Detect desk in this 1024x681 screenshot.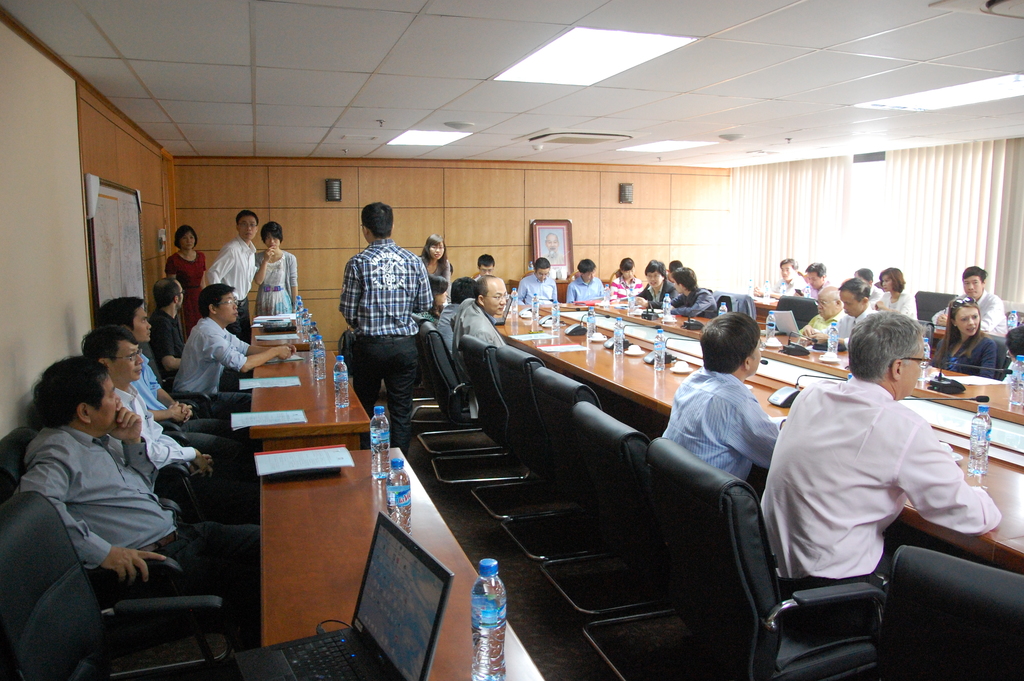
Detection: x1=258 y1=449 x2=545 y2=680.
